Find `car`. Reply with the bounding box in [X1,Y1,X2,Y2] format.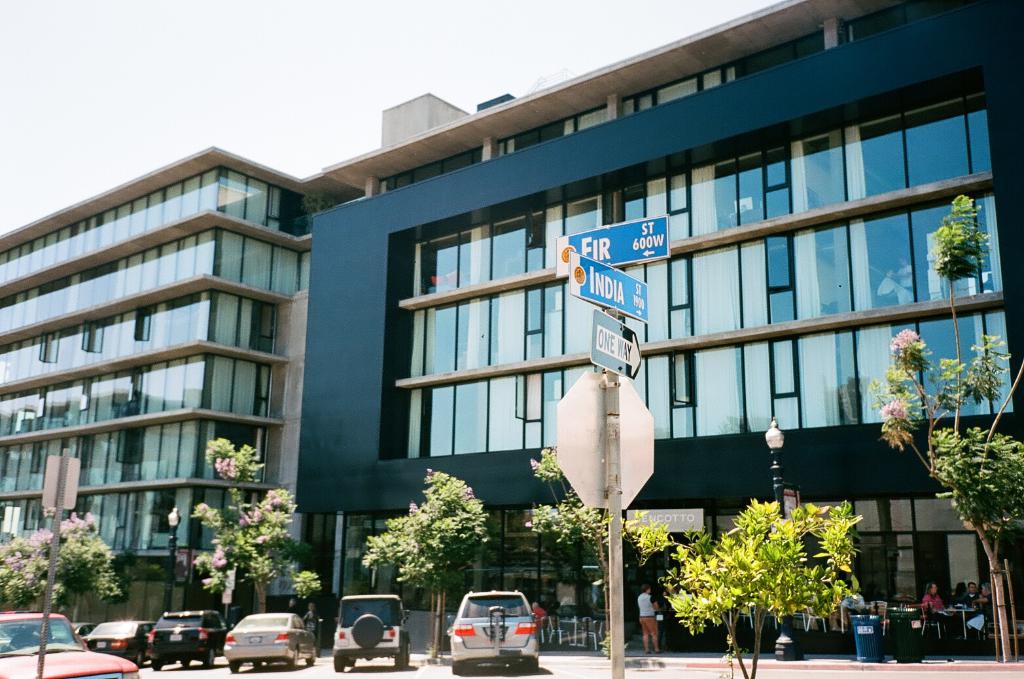
[0,608,137,678].
